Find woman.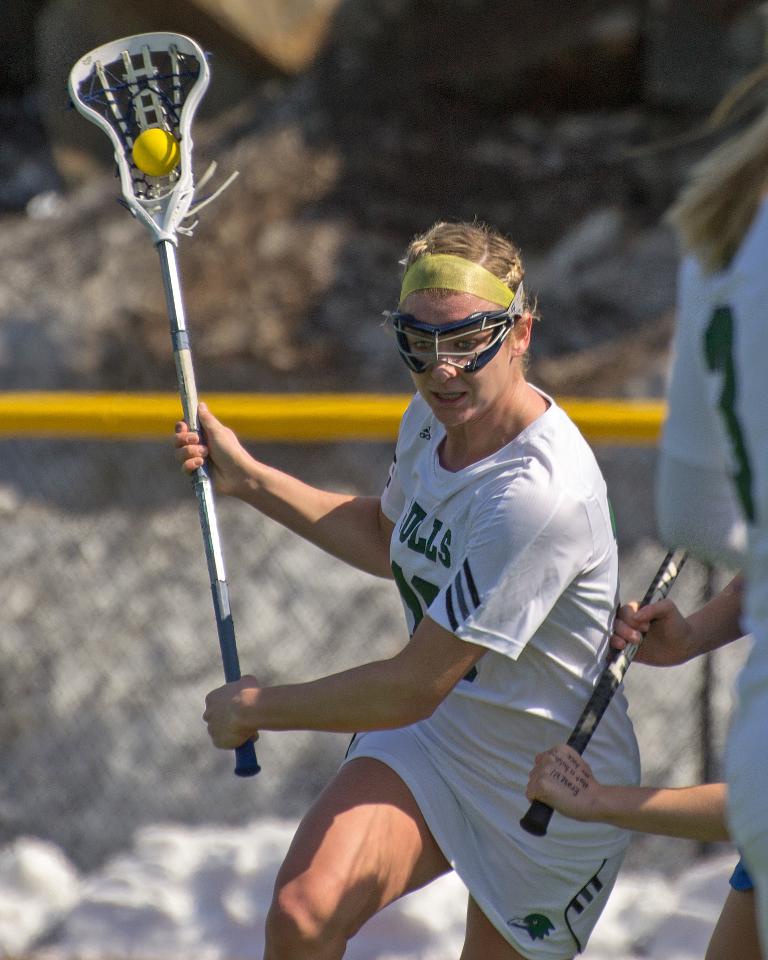
(191, 208, 685, 959).
